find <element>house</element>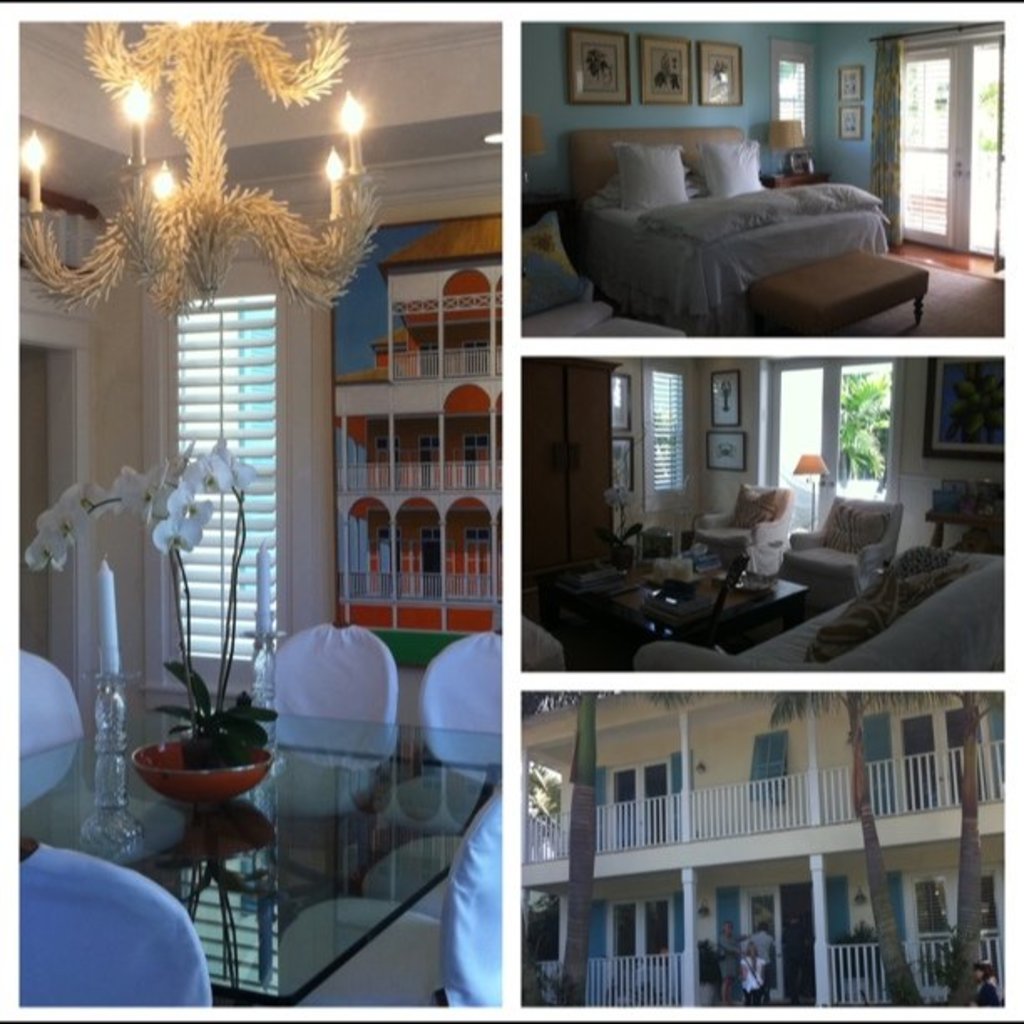
bbox=(13, 0, 515, 1002)
